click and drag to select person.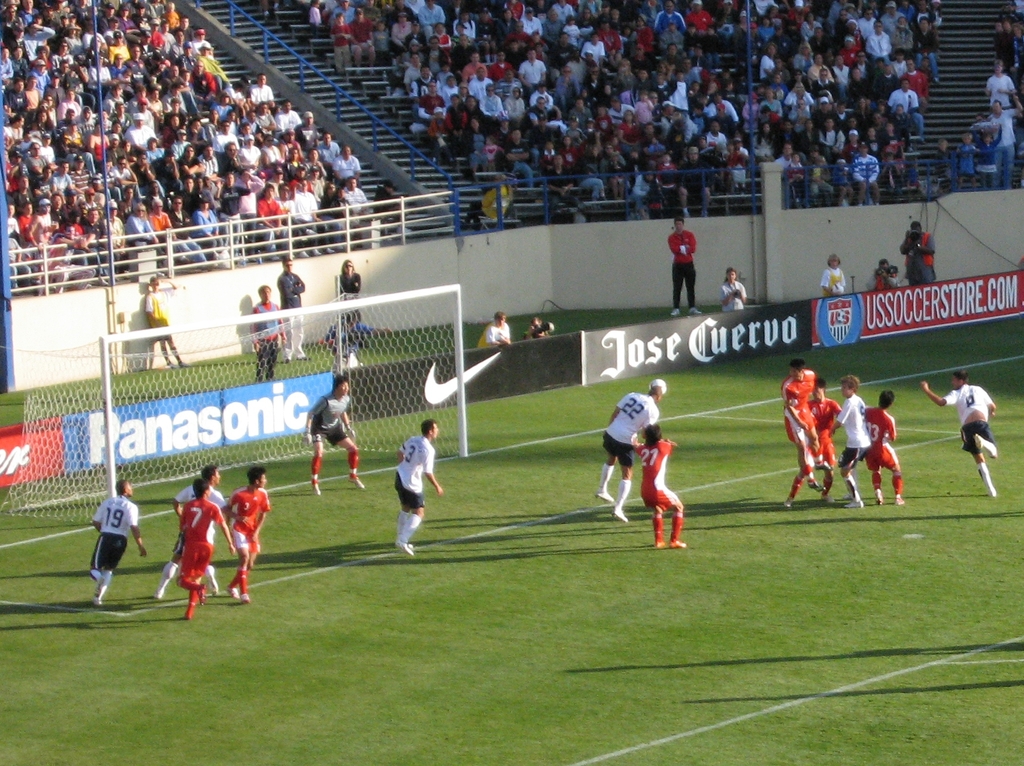
Selection: locate(302, 375, 369, 500).
